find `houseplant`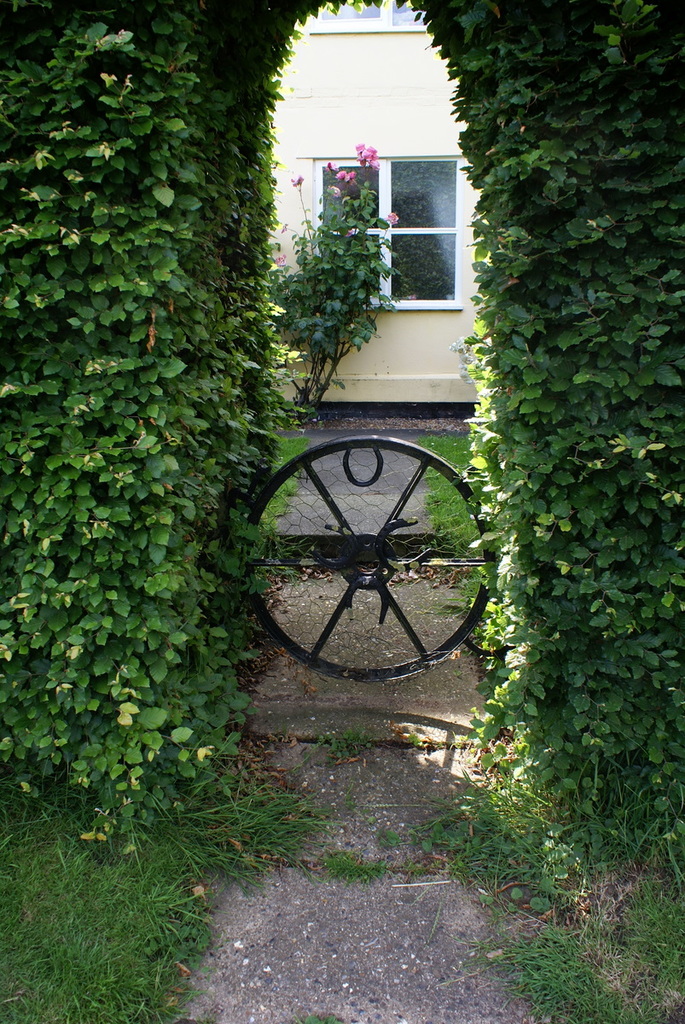
x1=268 y1=140 x2=407 y2=436
